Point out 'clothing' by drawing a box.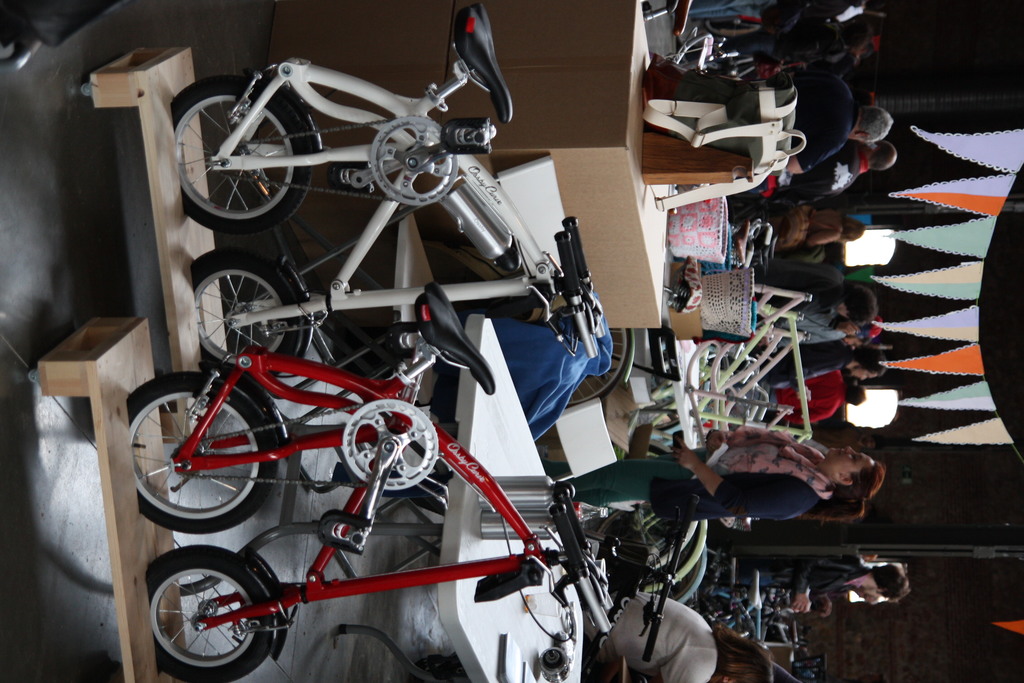
box(686, 0, 791, 29).
